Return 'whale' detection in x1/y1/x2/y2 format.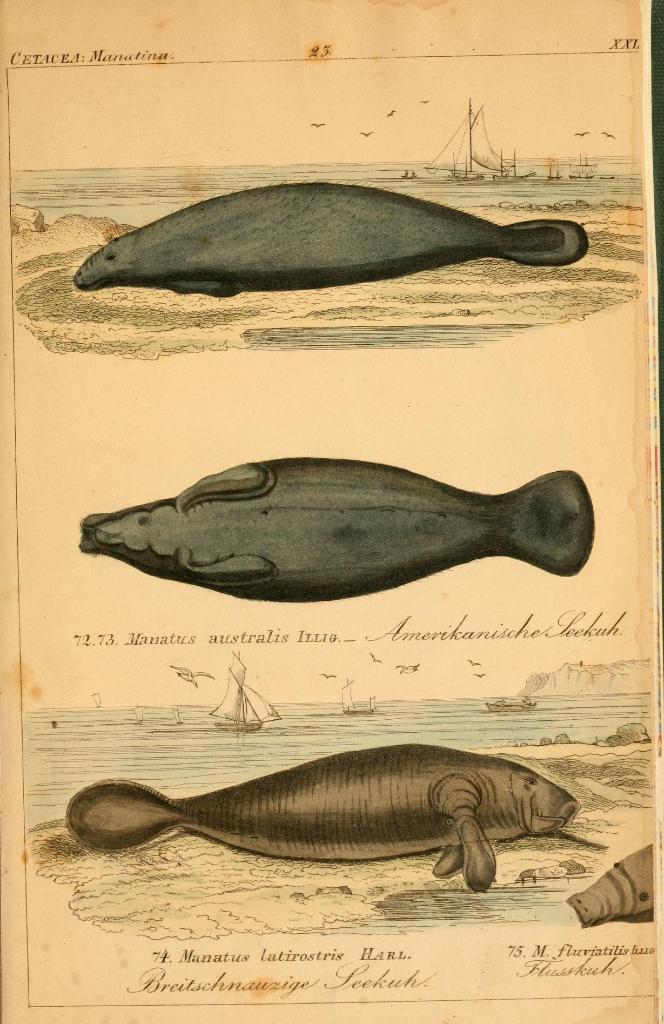
67/182/595/303.
